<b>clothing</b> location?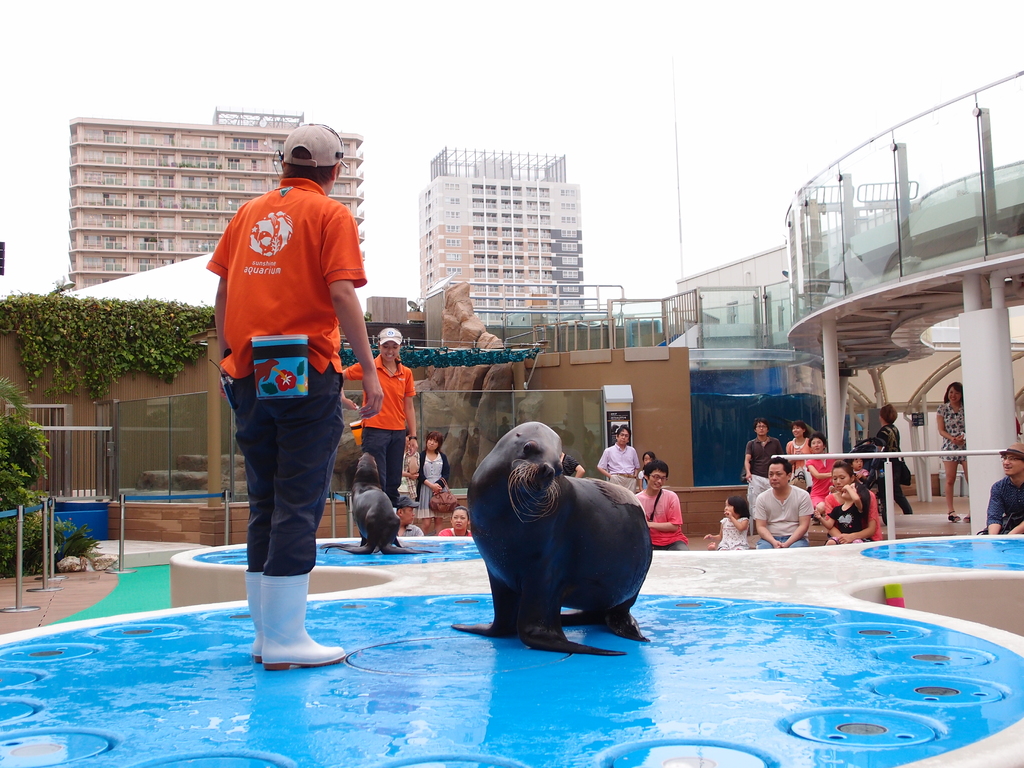
[739,436,787,516]
